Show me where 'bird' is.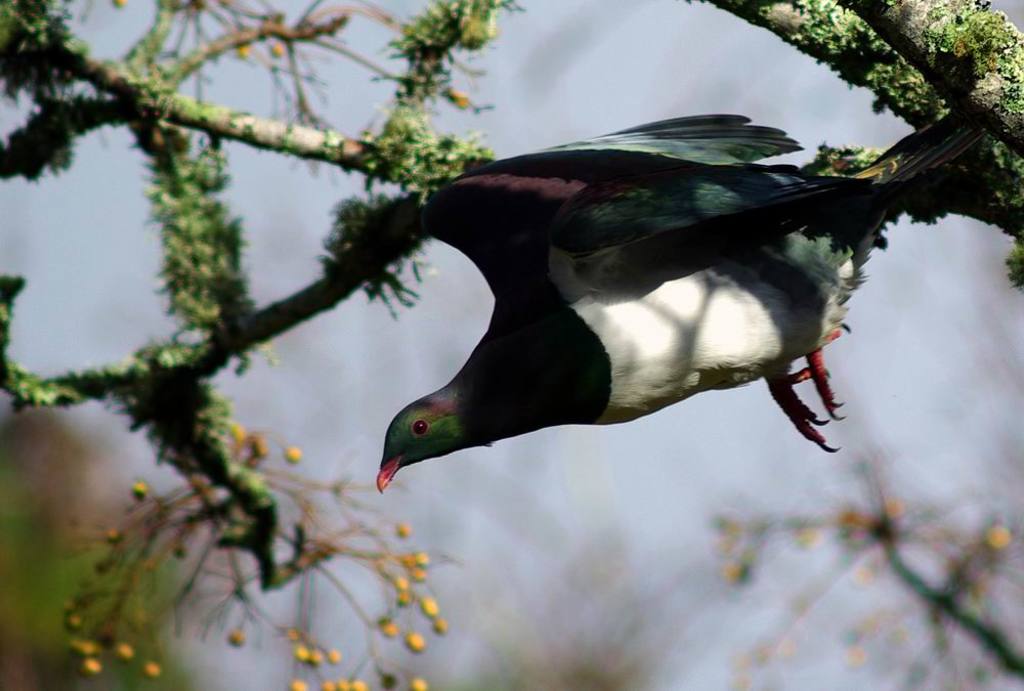
'bird' is at locate(376, 106, 907, 481).
